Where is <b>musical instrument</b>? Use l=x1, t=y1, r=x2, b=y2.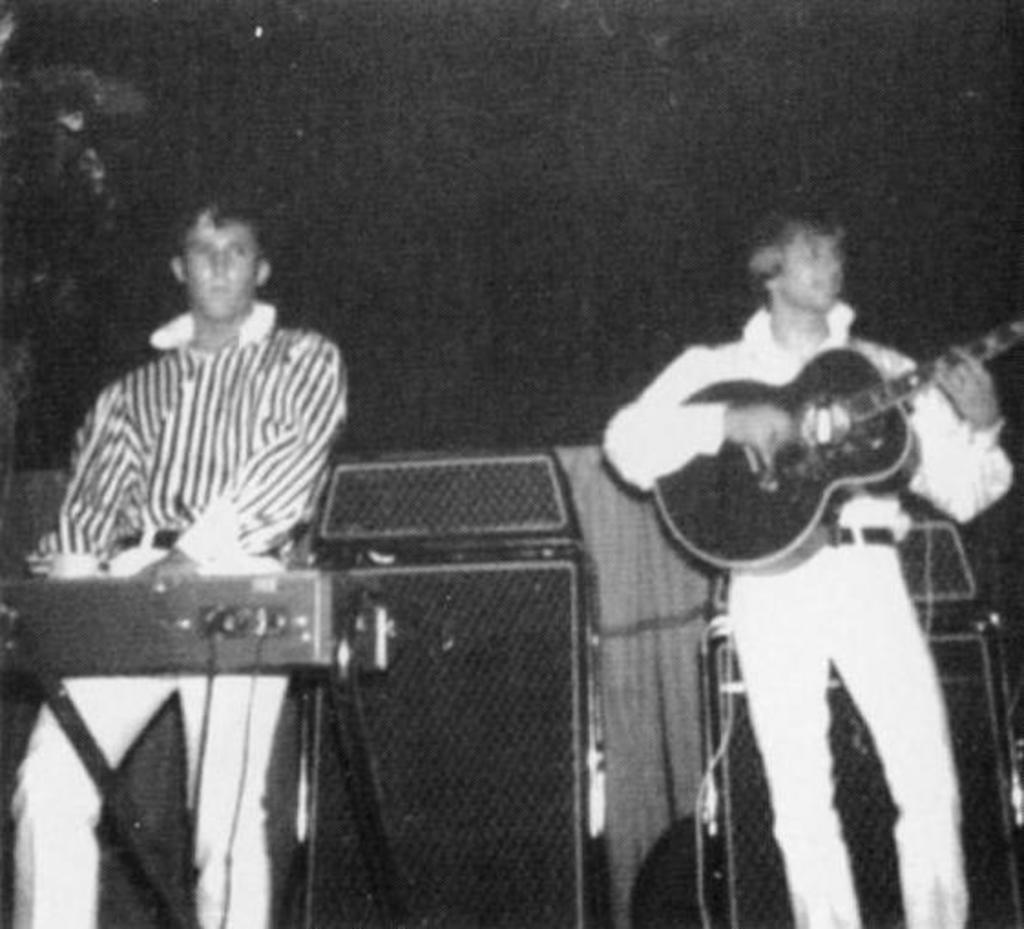
l=0, t=562, r=400, b=675.
